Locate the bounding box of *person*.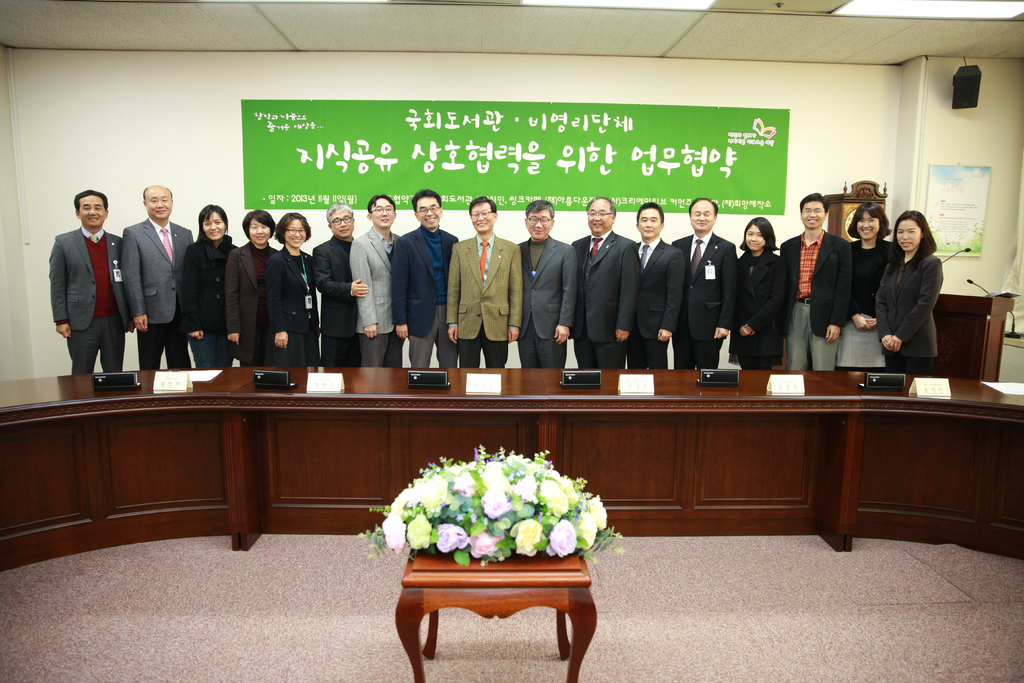
Bounding box: [x1=232, y1=195, x2=308, y2=365].
